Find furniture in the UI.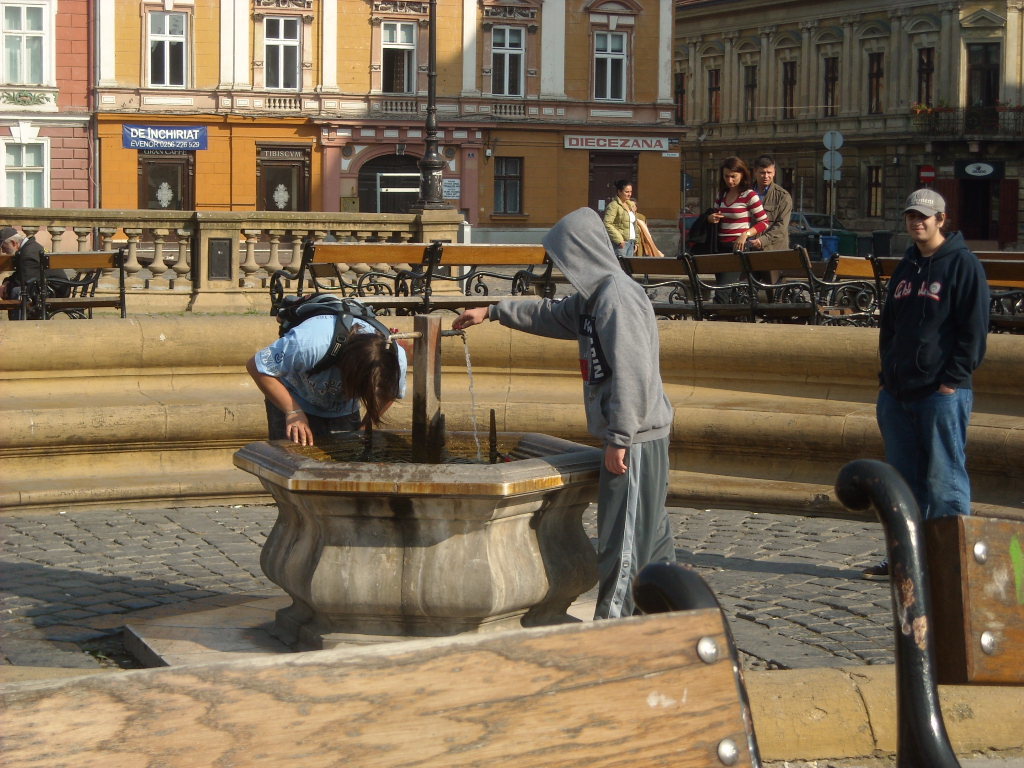
UI element at (left=0, top=242, right=131, bottom=316).
